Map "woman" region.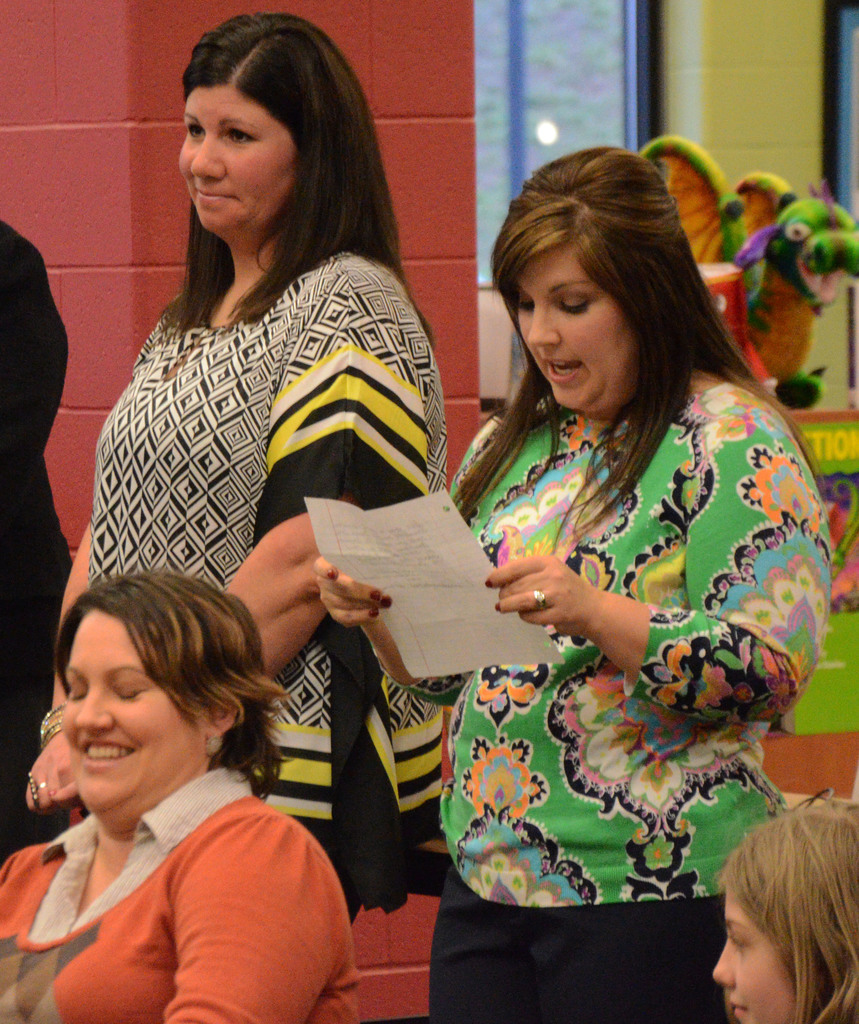
Mapped to locate(21, 13, 448, 927).
